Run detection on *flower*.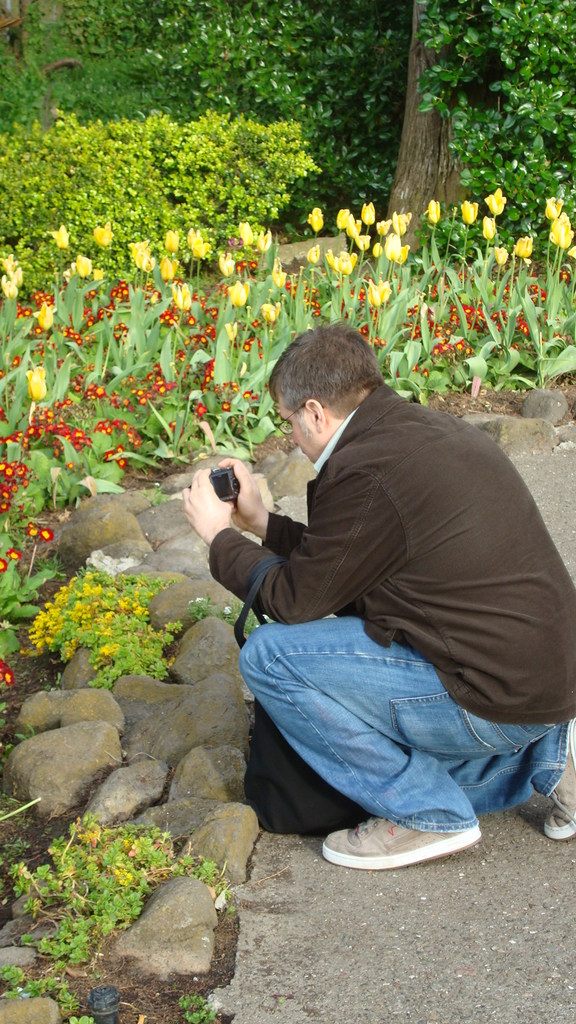
Result: 516 234 536 264.
